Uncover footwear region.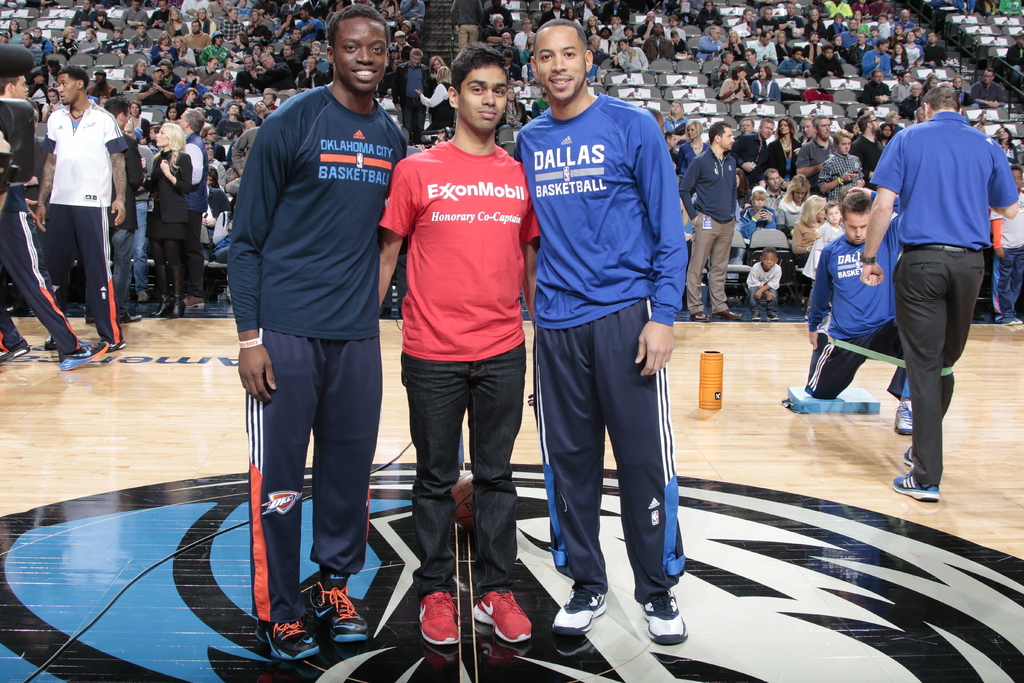
Uncovered: select_region(748, 304, 758, 317).
